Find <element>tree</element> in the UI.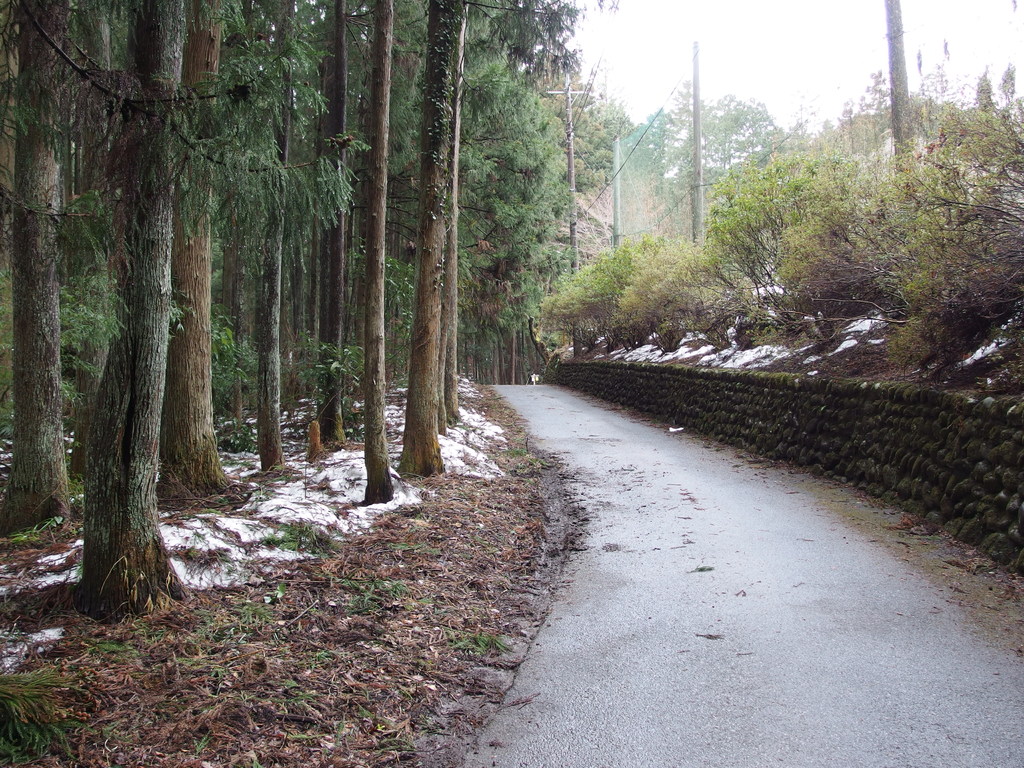
UI element at BBox(888, 0, 920, 177).
